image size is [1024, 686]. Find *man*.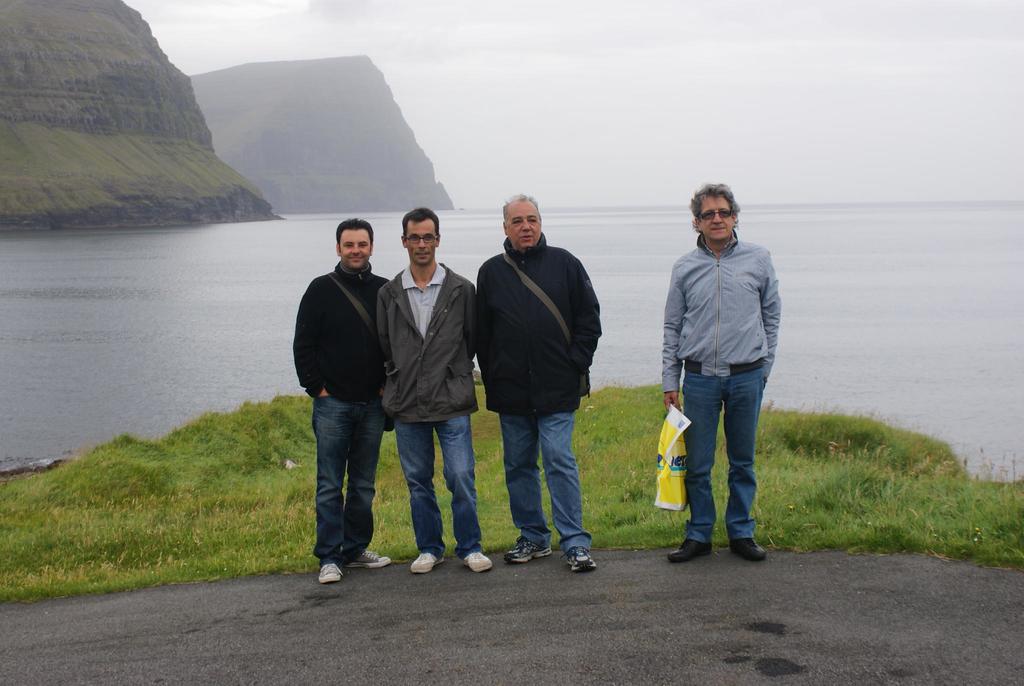
l=460, t=197, r=599, b=576.
